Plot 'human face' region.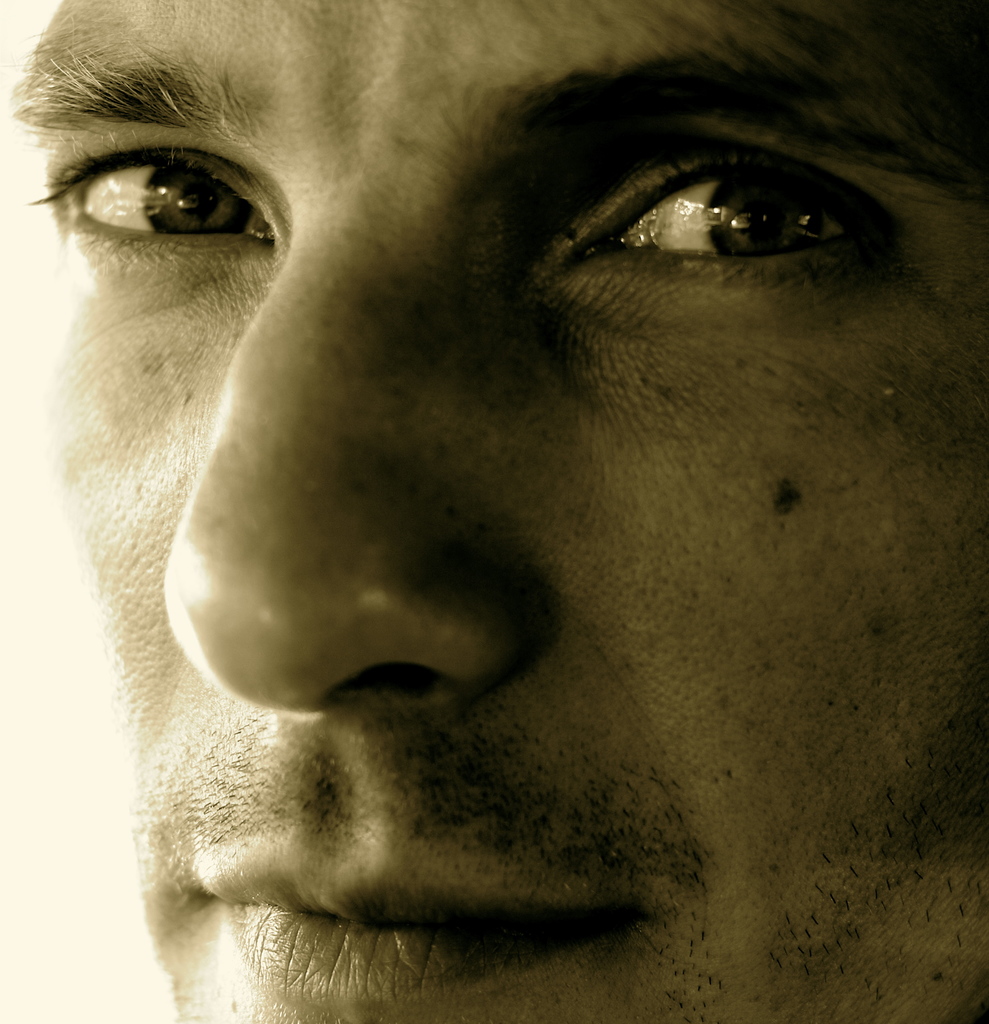
Plotted at detection(7, 0, 988, 1023).
